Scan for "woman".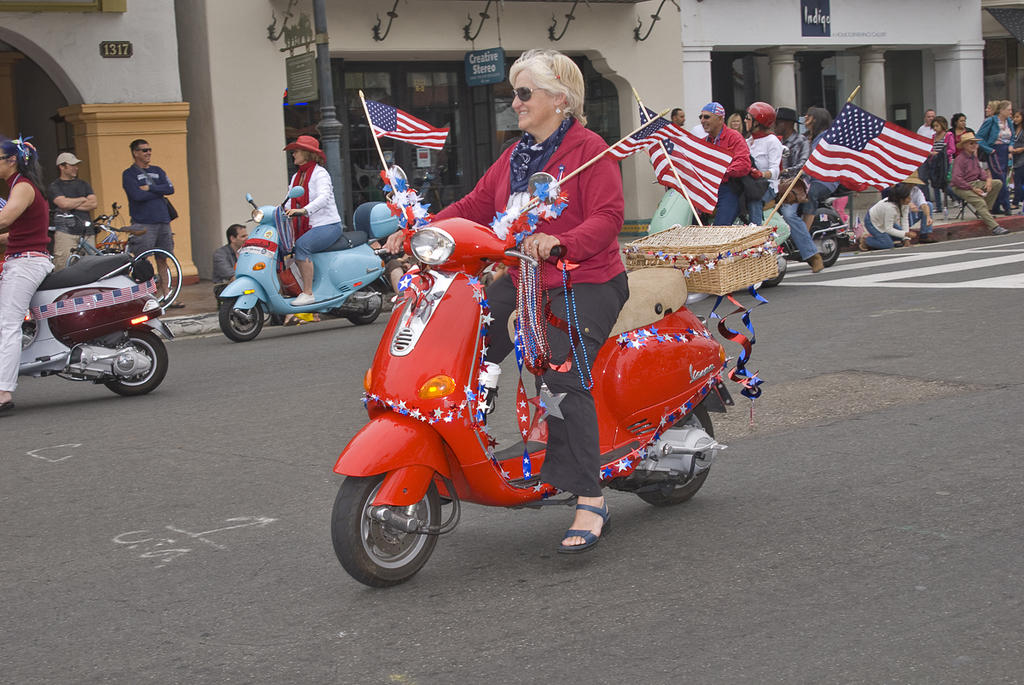
Scan result: x1=975 y1=102 x2=1015 y2=213.
